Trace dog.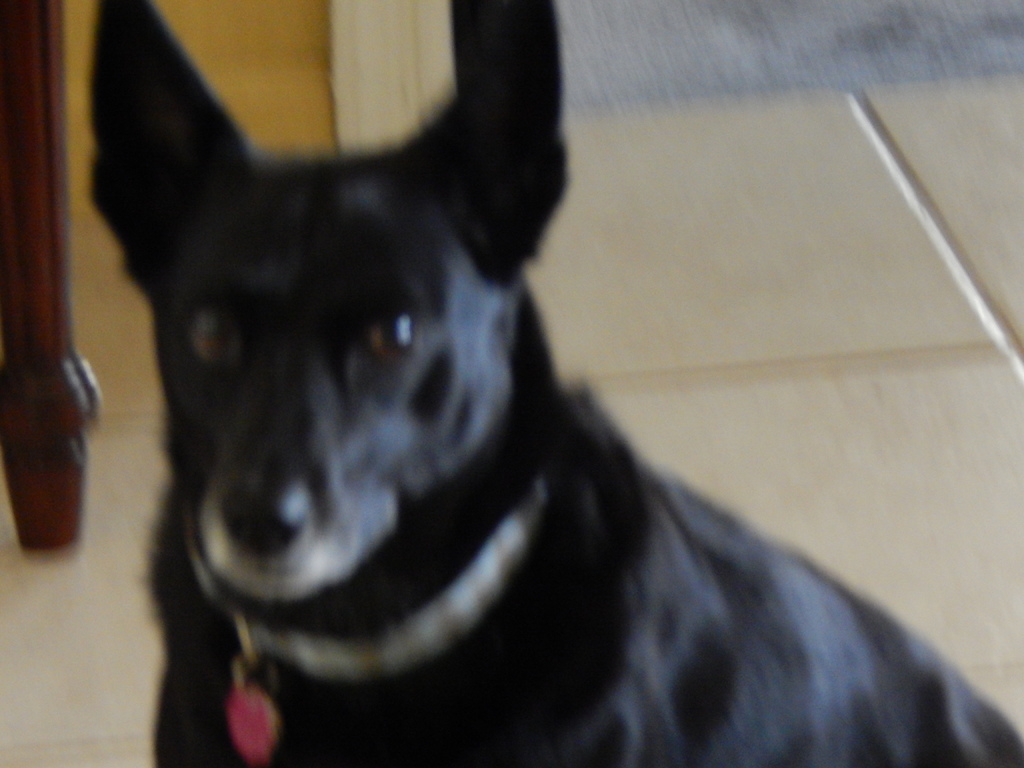
Traced to locate(91, 1, 1022, 767).
